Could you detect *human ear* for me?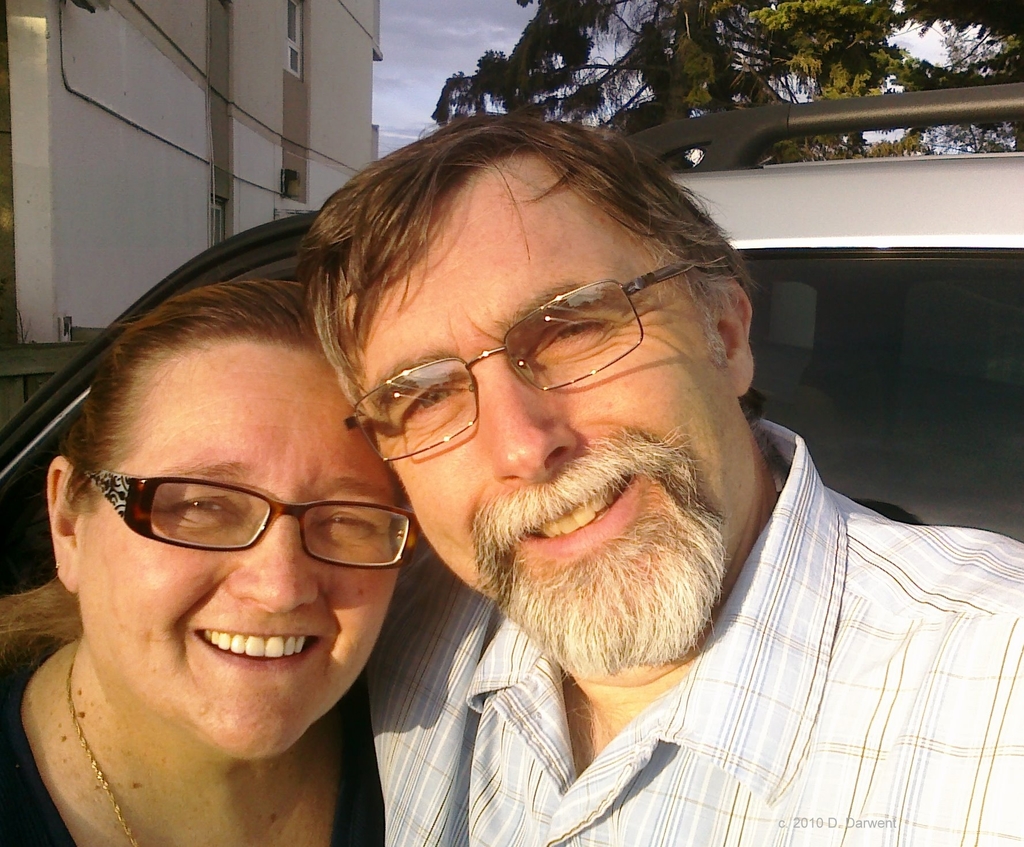
Detection result: (715,271,753,394).
